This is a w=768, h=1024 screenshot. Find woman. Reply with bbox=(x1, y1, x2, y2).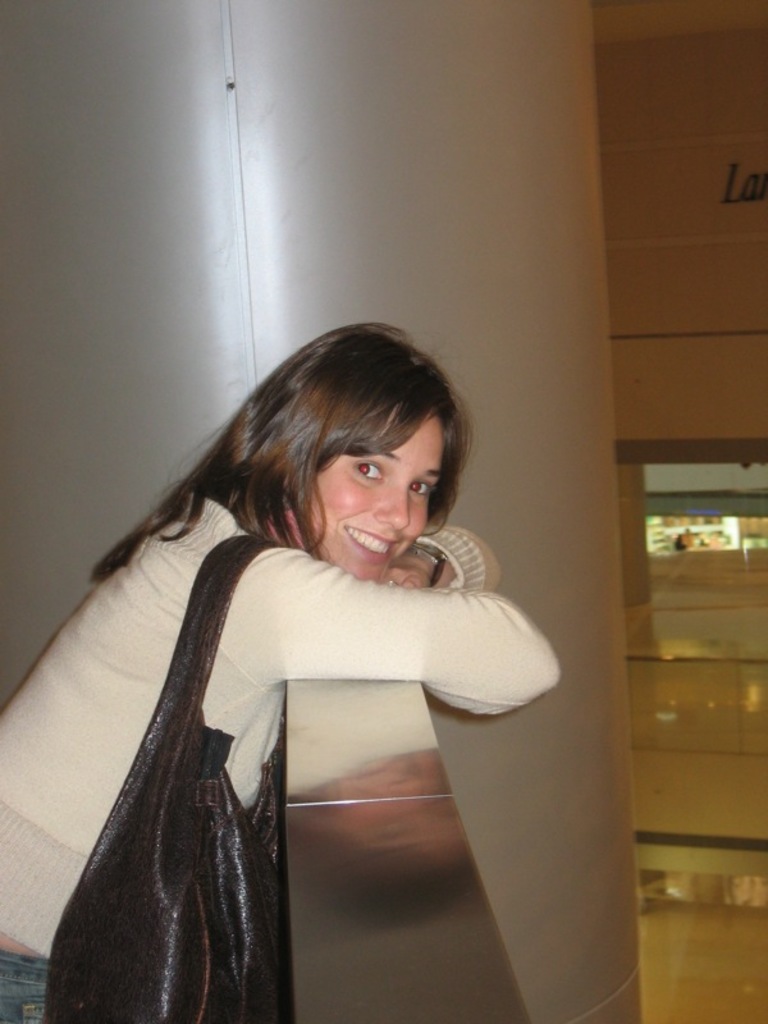
bbox=(0, 321, 558, 1023).
